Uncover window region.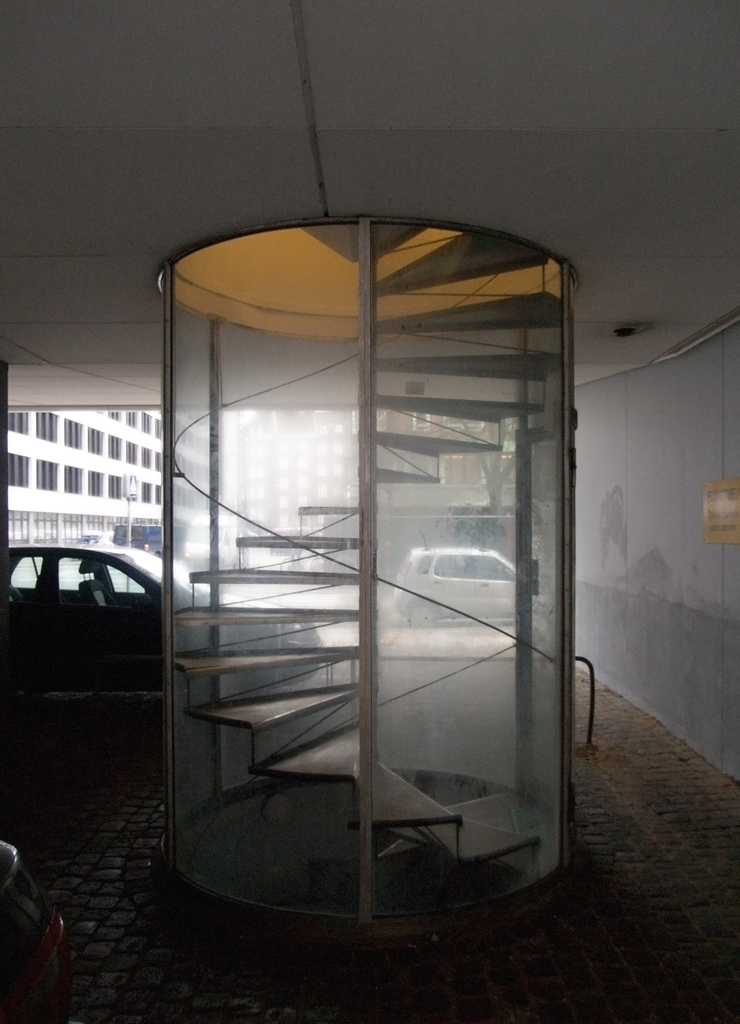
Uncovered: region(89, 469, 105, 495).
